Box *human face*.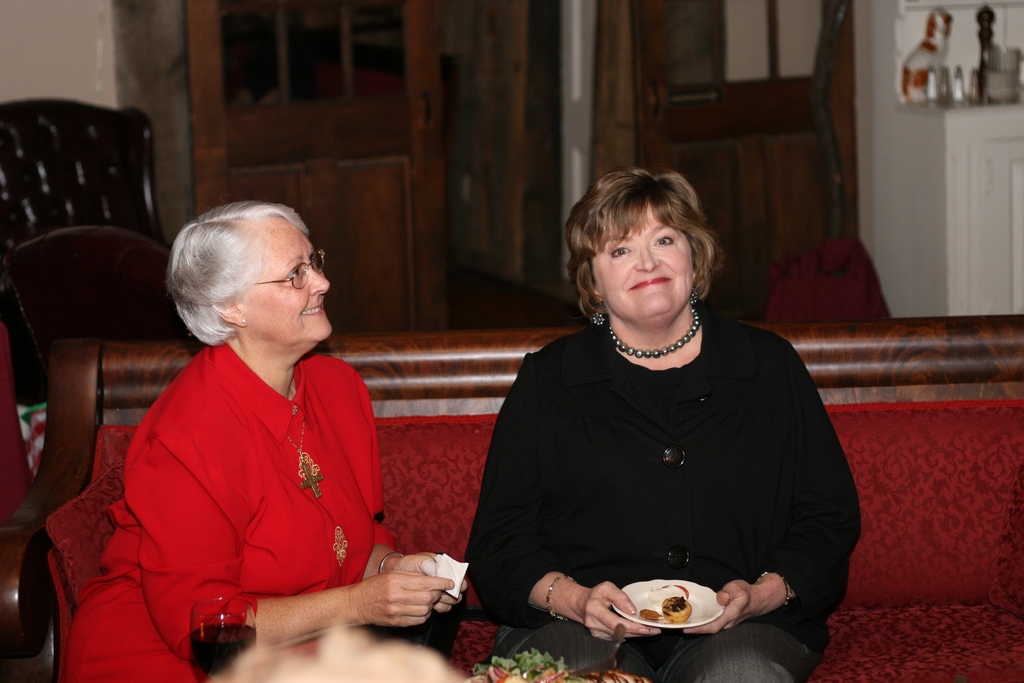
[left=239, top=222, right=331, bottom=338].
